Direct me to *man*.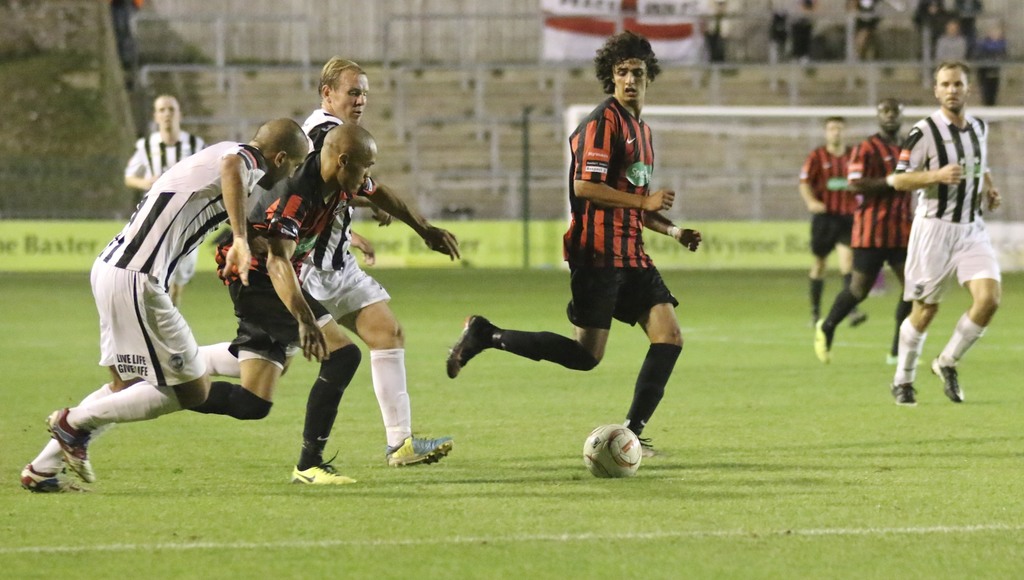
Direction: (x1=15, y1=111, x2=309, y2=495).
